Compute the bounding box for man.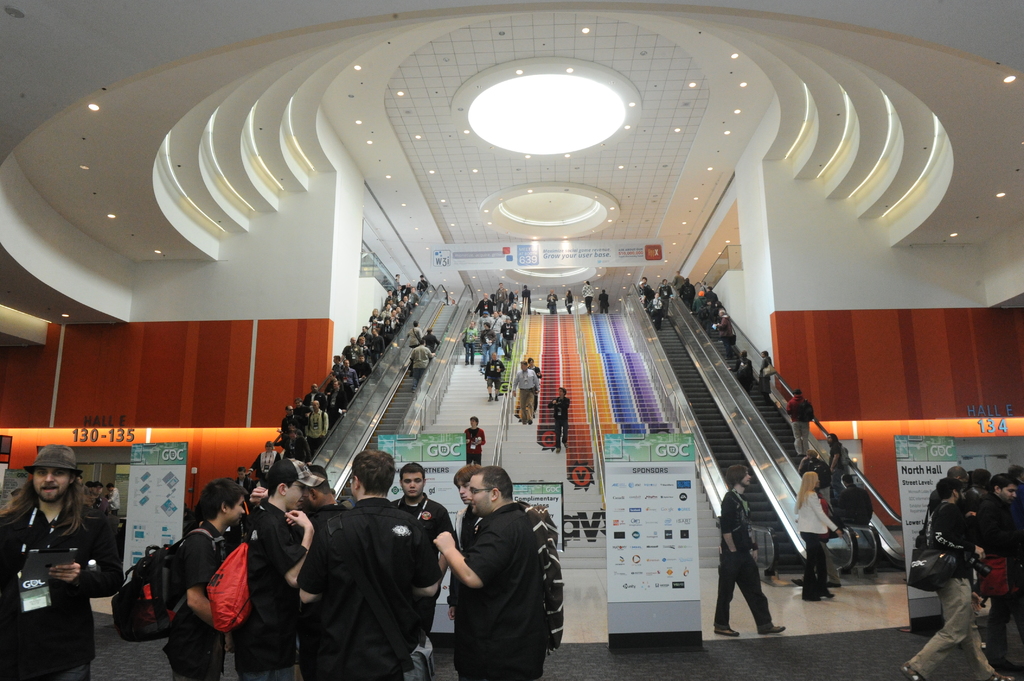
bbox=[642, 284, 653, 308].
